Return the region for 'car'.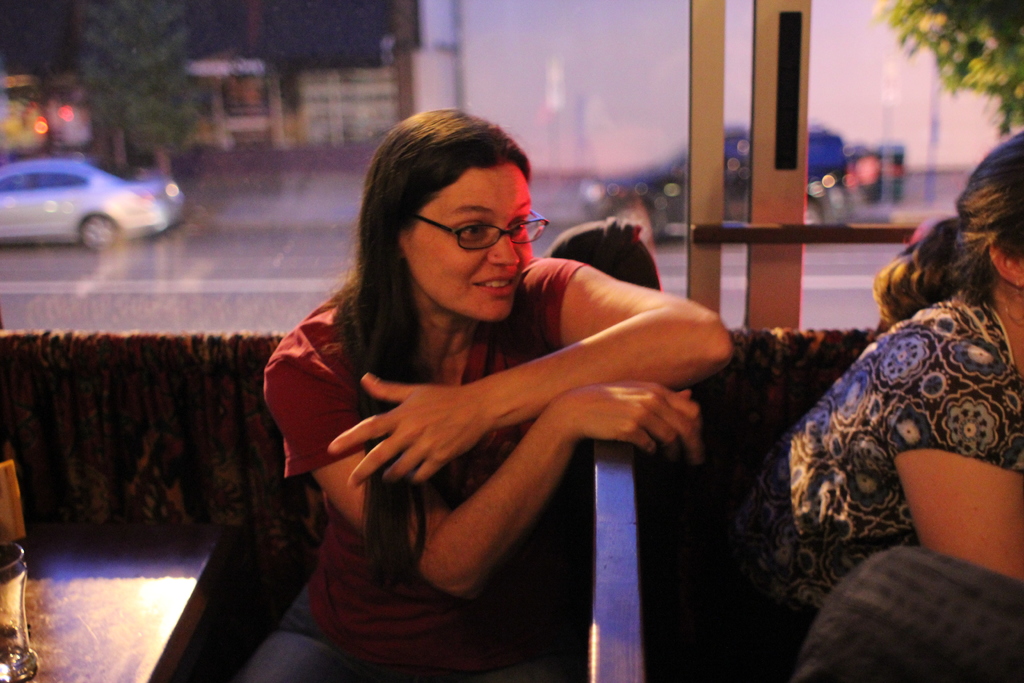
[left=568, top=116, right=904, bottom=246].
